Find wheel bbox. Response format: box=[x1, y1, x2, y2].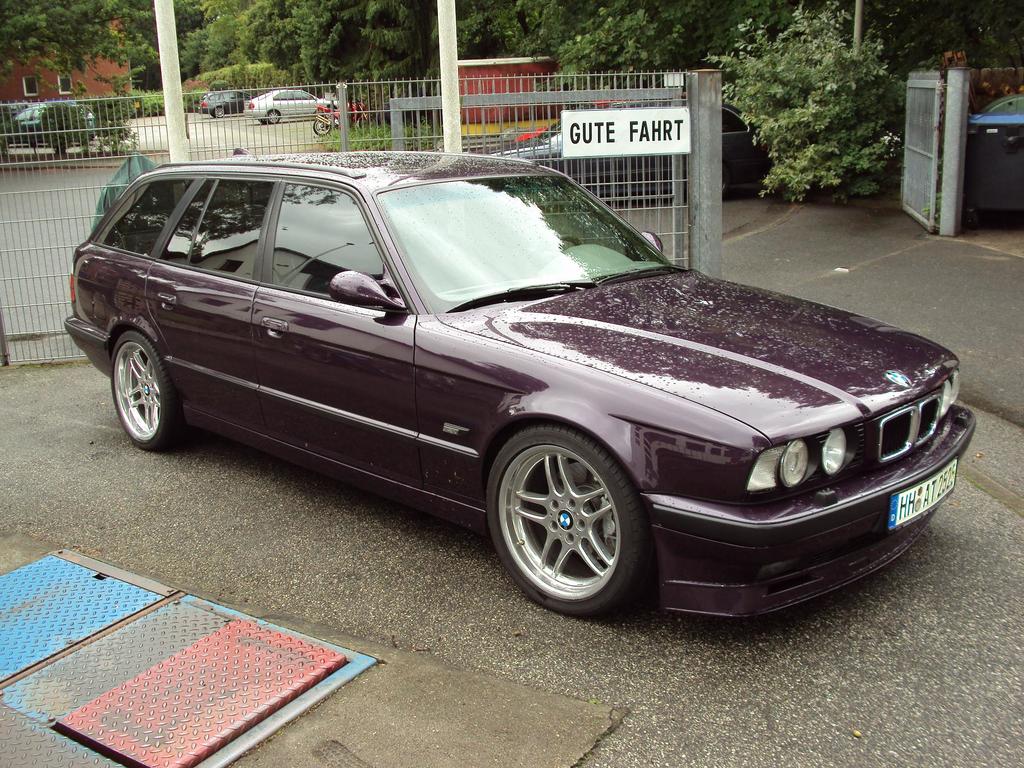
box=[723, 164, 730, 195].
